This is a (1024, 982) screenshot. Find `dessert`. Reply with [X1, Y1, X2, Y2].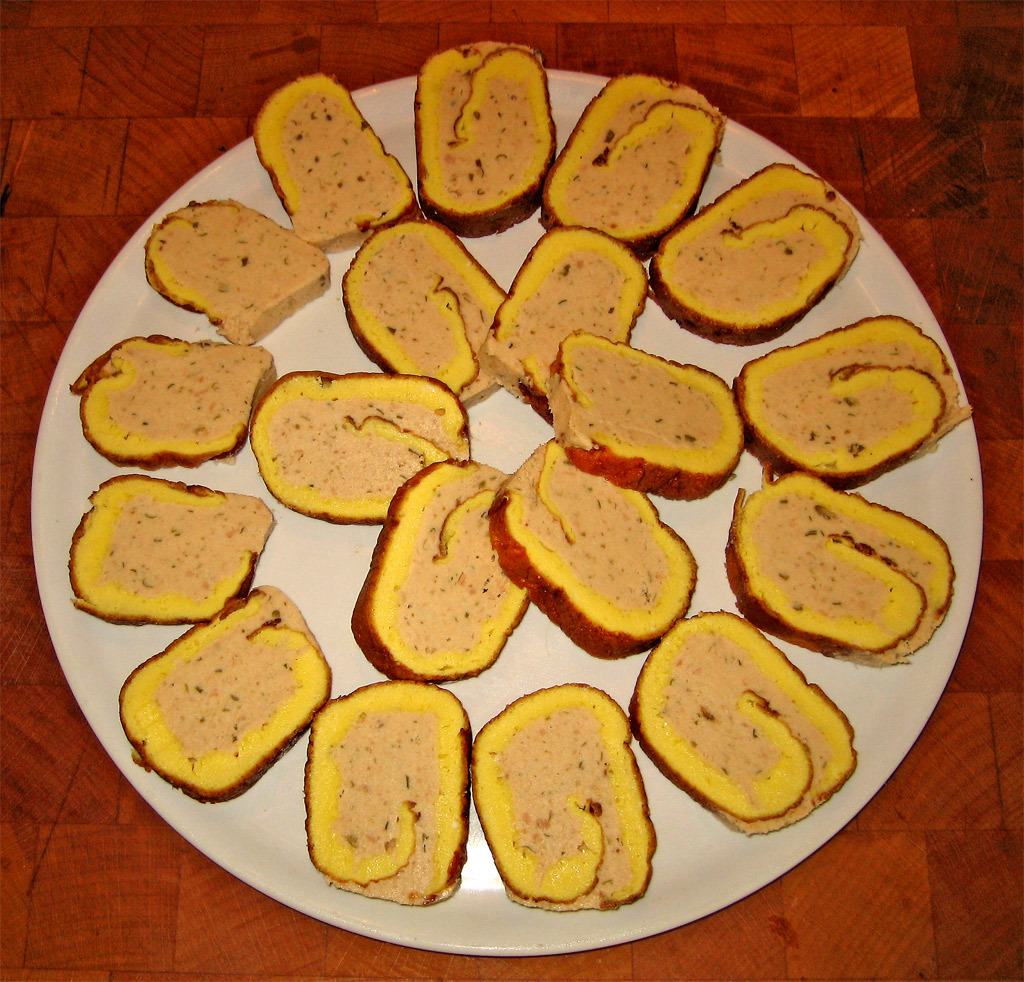
[643, 162, 864, 341].
